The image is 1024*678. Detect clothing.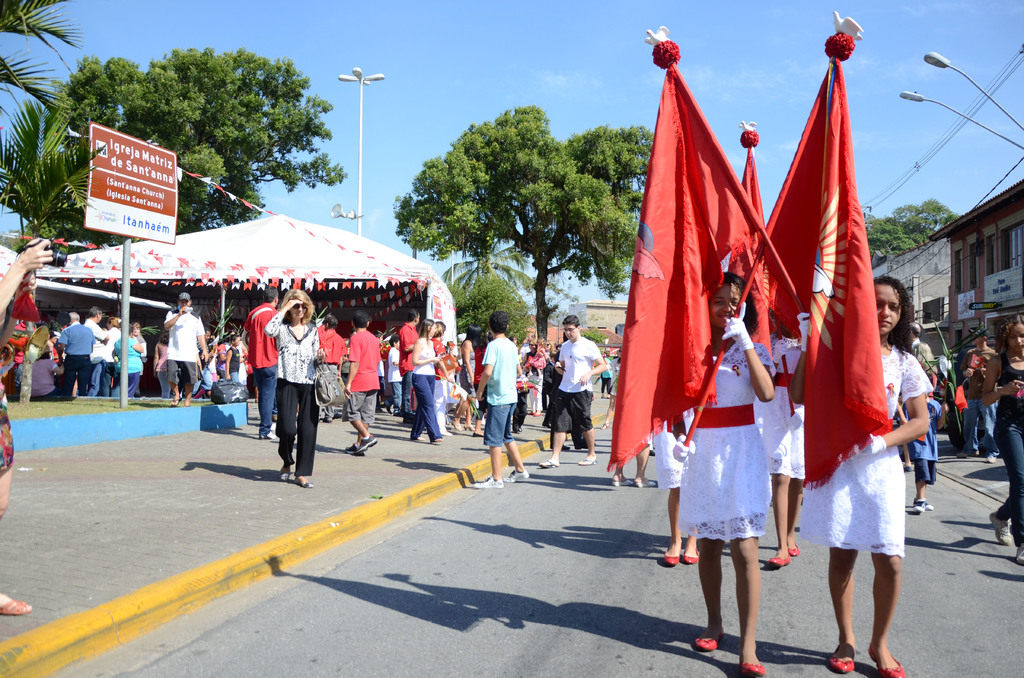
Detection: x1=257, y1=368, x2=272, y2=424.
